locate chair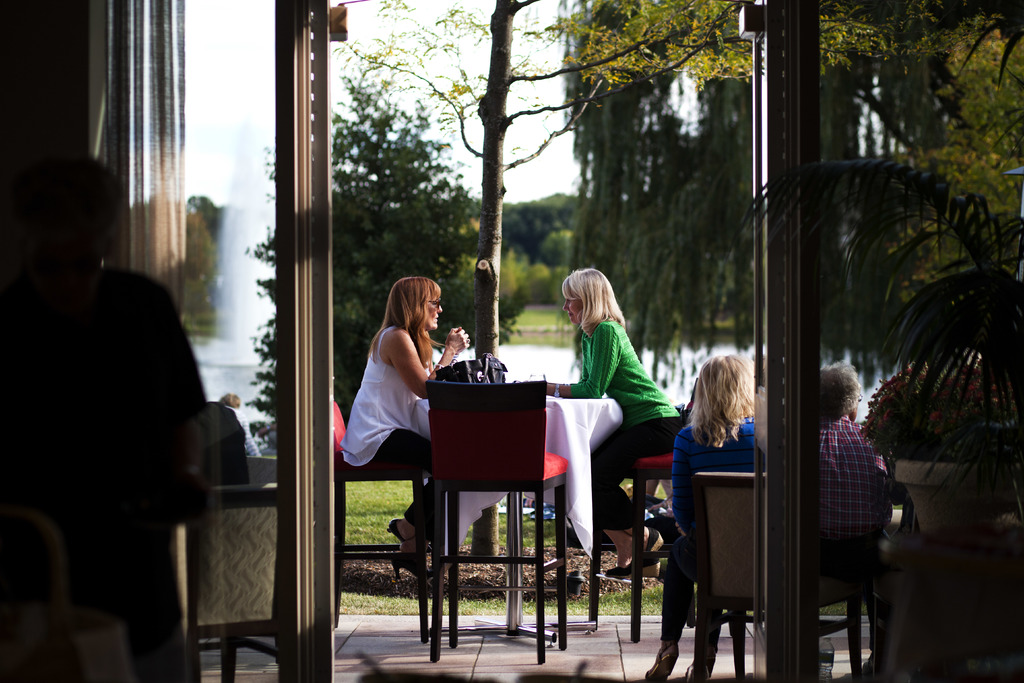
[x1=430, y1=376, x2=565, y2=650]
